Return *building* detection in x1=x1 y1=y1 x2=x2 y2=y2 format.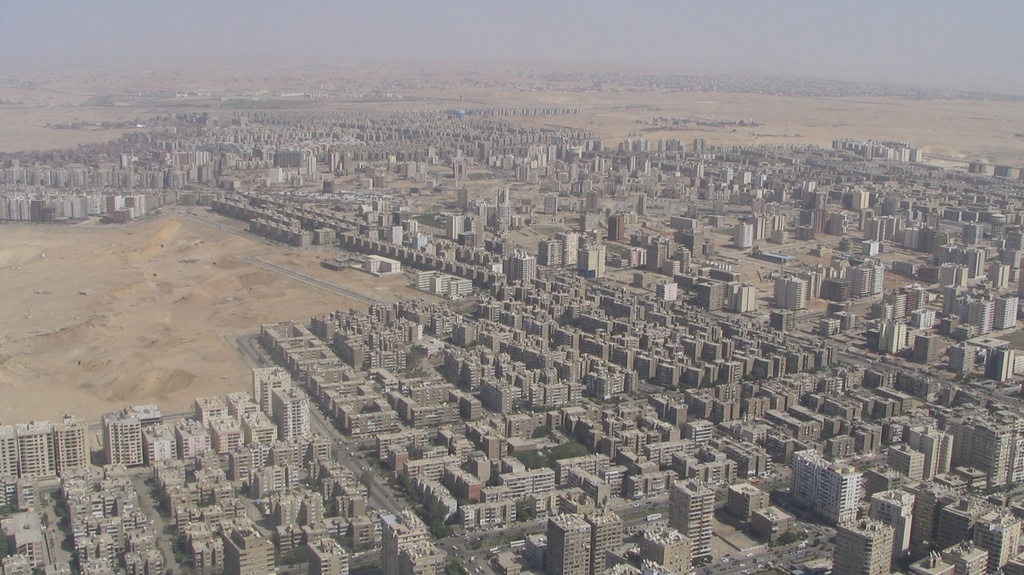
x1=241 y1=404 x2=271 y2=446.
